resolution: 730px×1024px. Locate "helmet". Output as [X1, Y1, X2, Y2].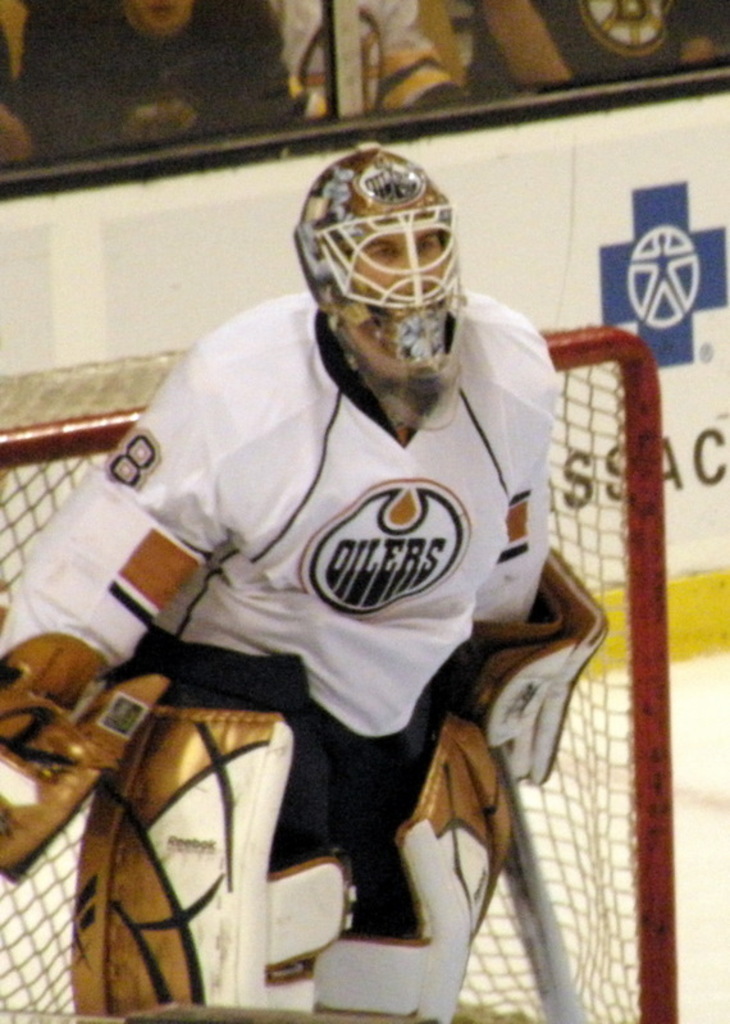
[292, 143, 469, 434].
